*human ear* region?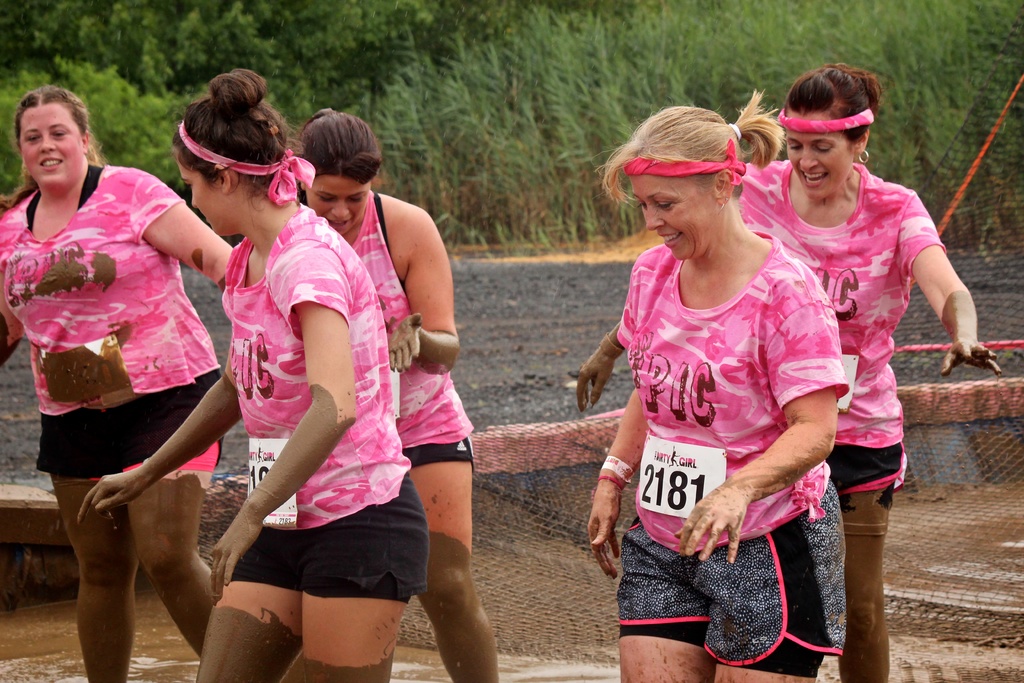
[852,129,871,153]
